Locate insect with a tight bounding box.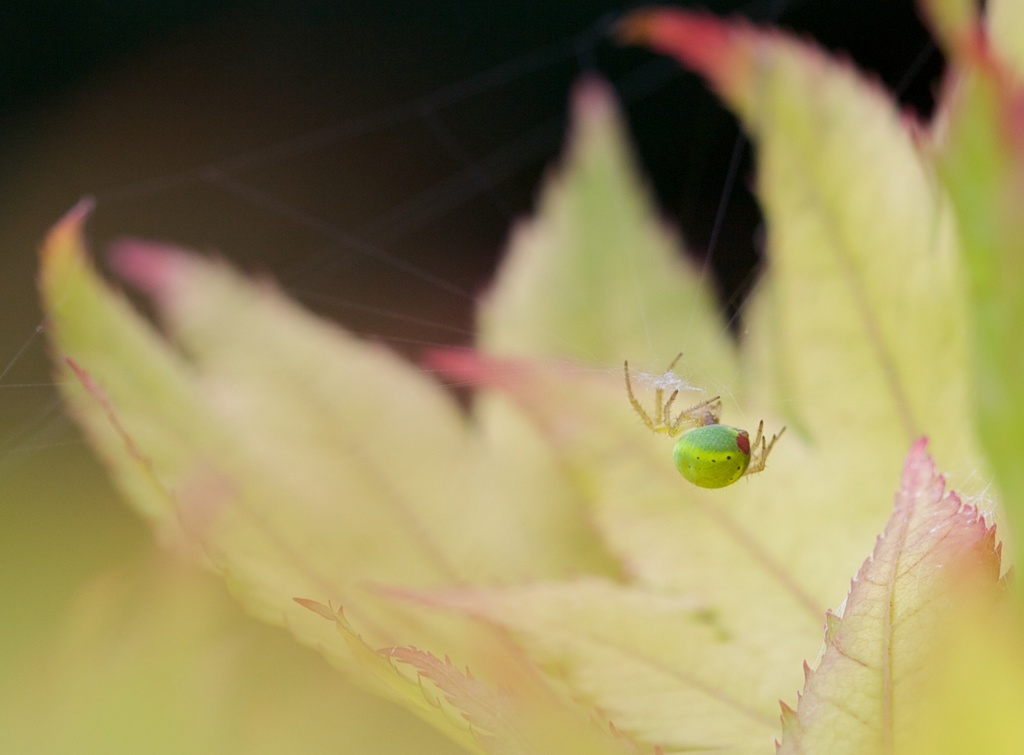
[left=621, top=347, right=785, bottom=490].
